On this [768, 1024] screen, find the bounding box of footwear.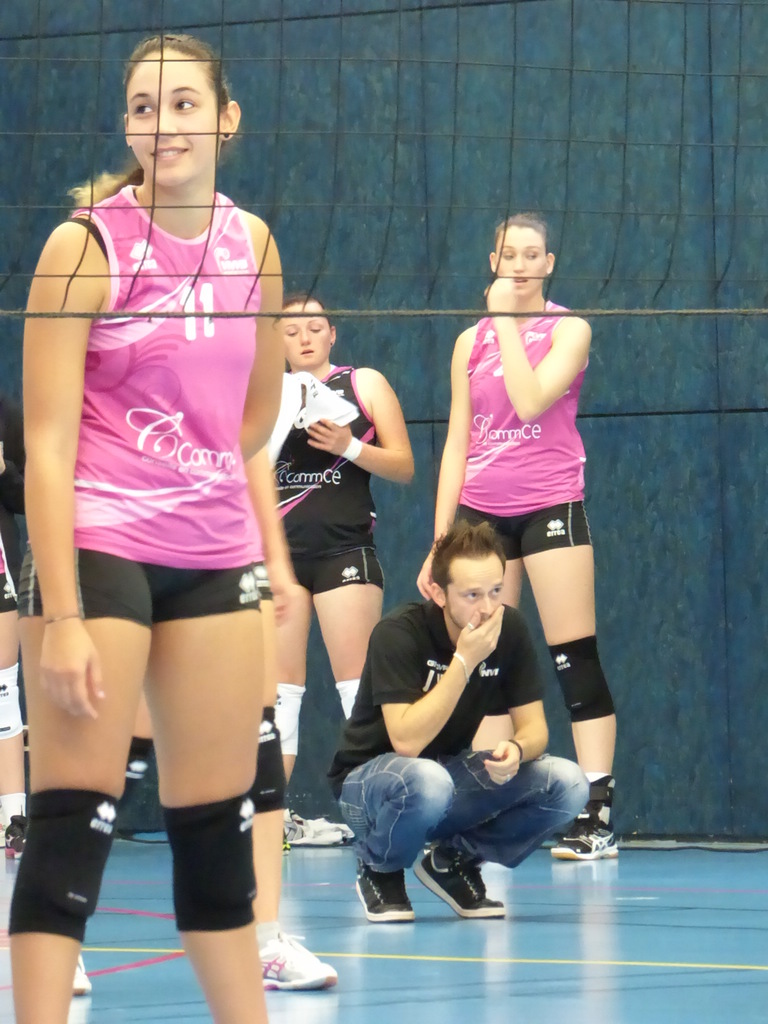
Bounding box: 541/822/625/861.
